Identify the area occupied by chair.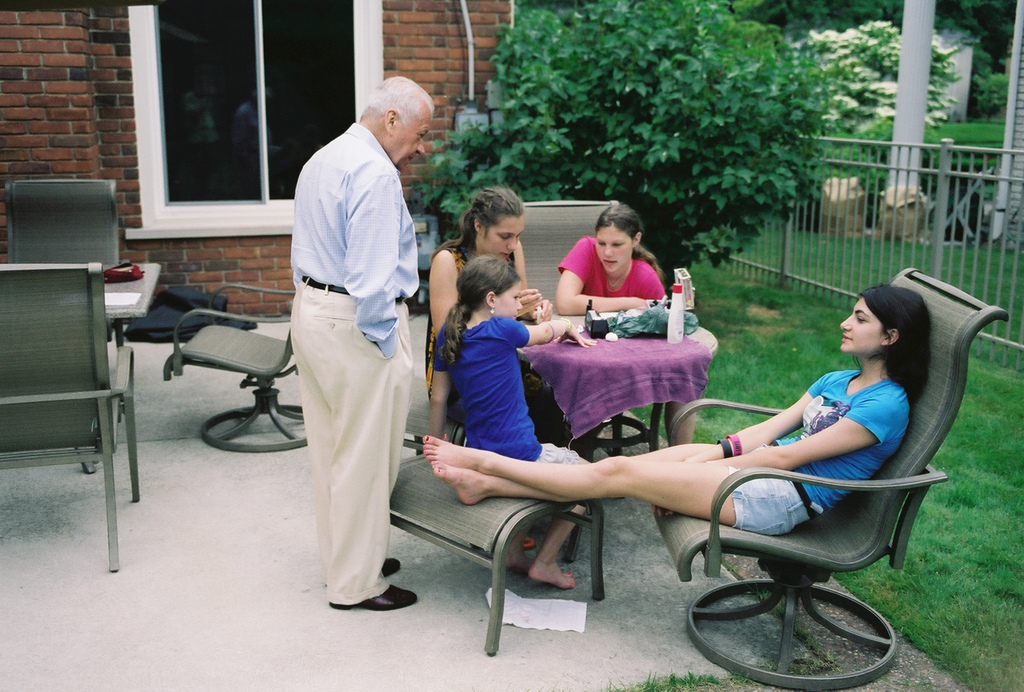
Area: [3,179,120,394].
